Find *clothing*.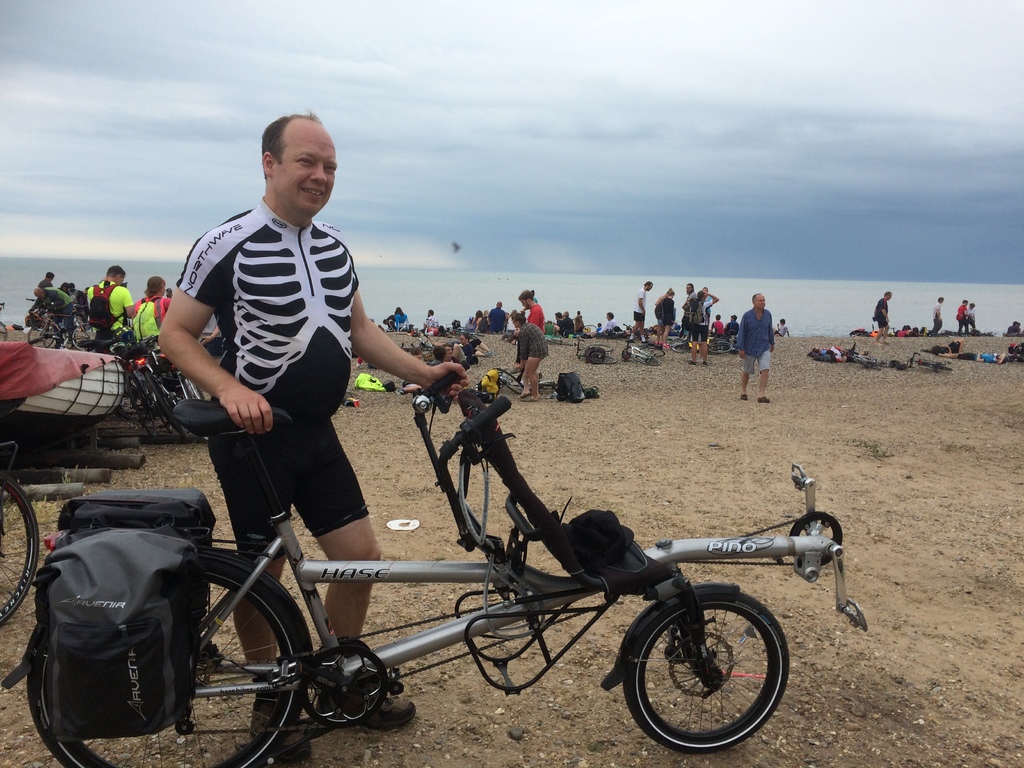
BBox(84, 271, 137, 356).
